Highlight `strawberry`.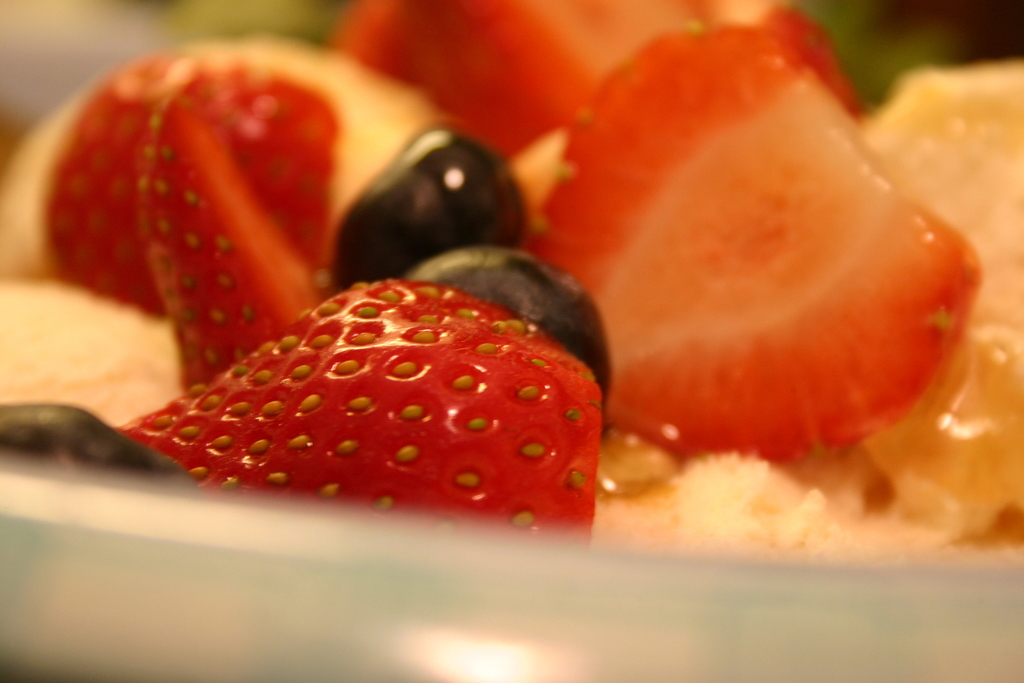
Highlighted region: bbox=[520, 15, 977, 455].
